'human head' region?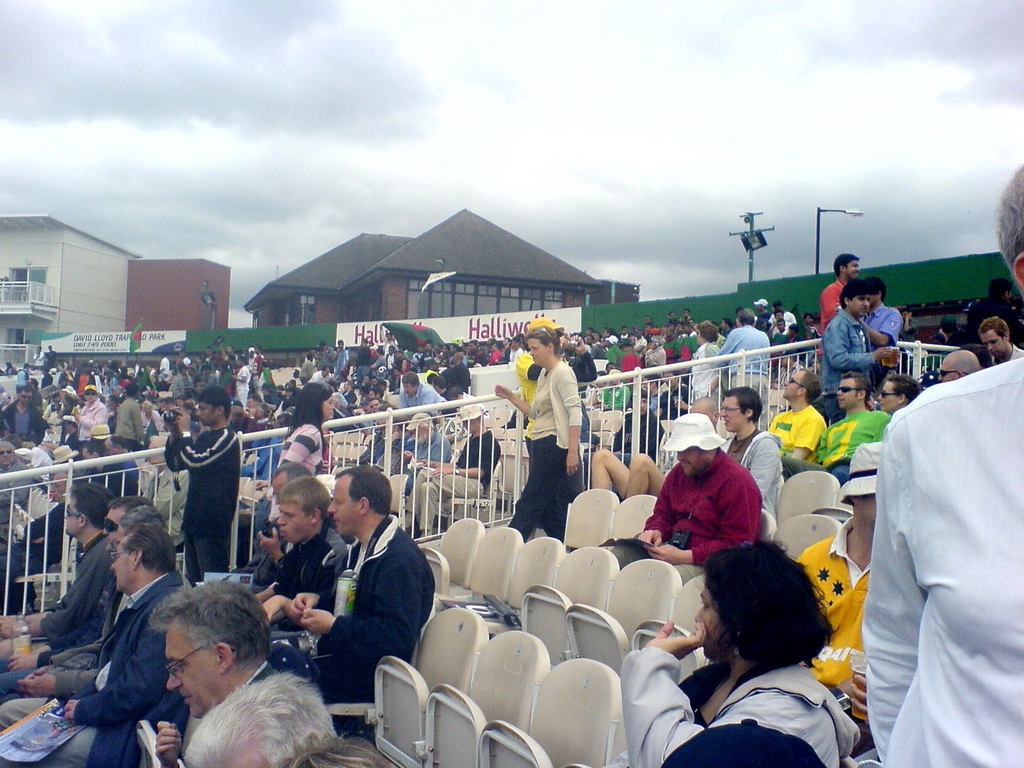
region(839, 281, 872, 321)
